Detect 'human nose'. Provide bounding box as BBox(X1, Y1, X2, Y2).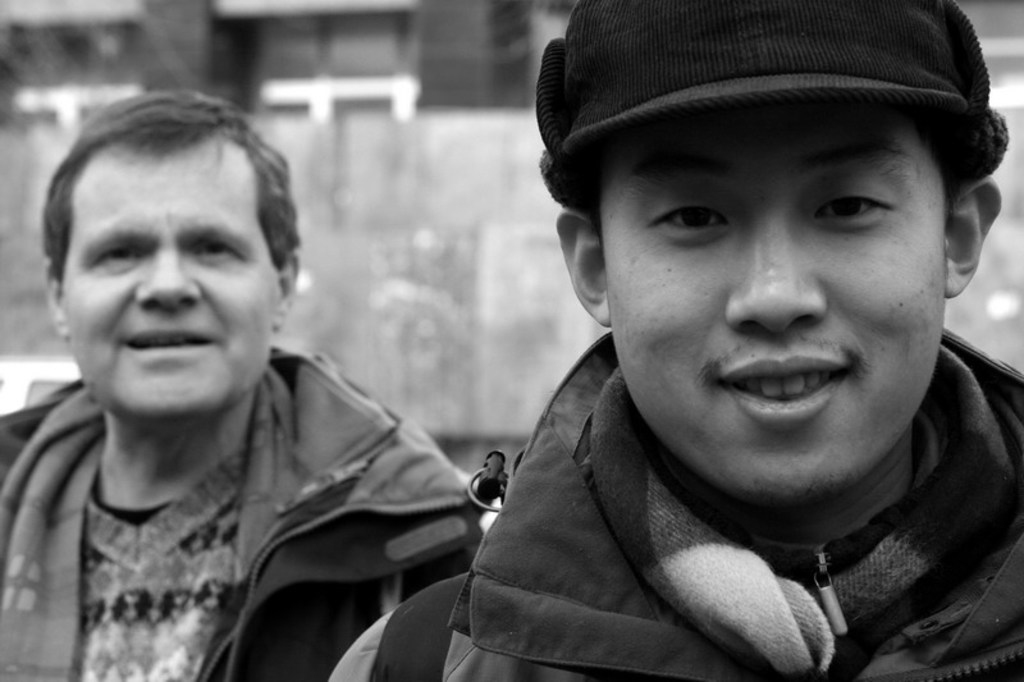
BBox(136, 256, 197, 311).
